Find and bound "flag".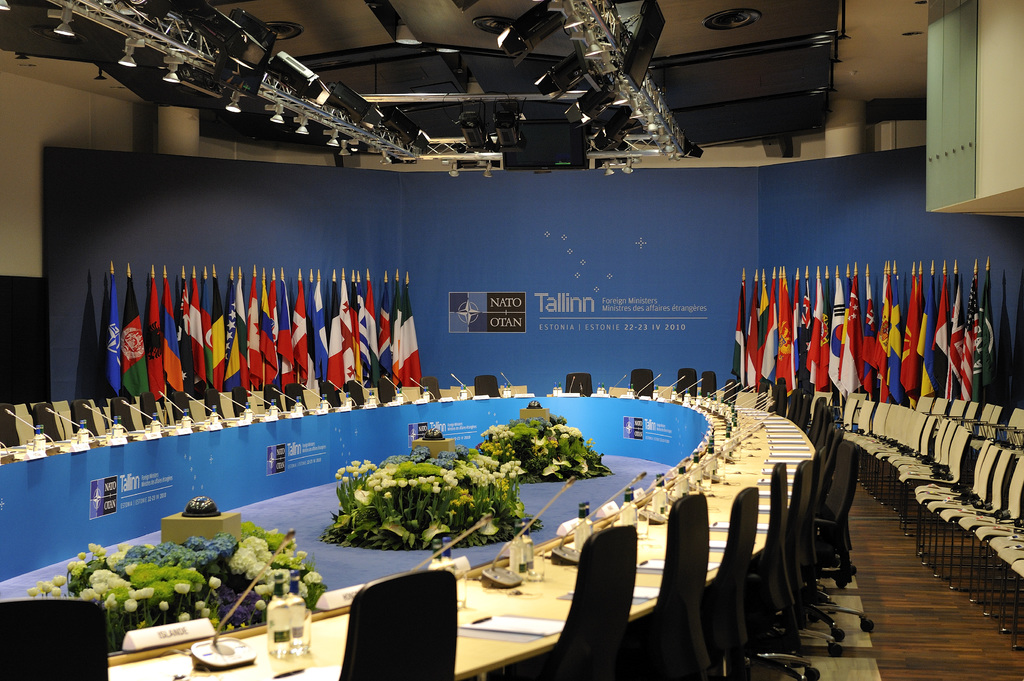
Bound: [790,275,812,385].
